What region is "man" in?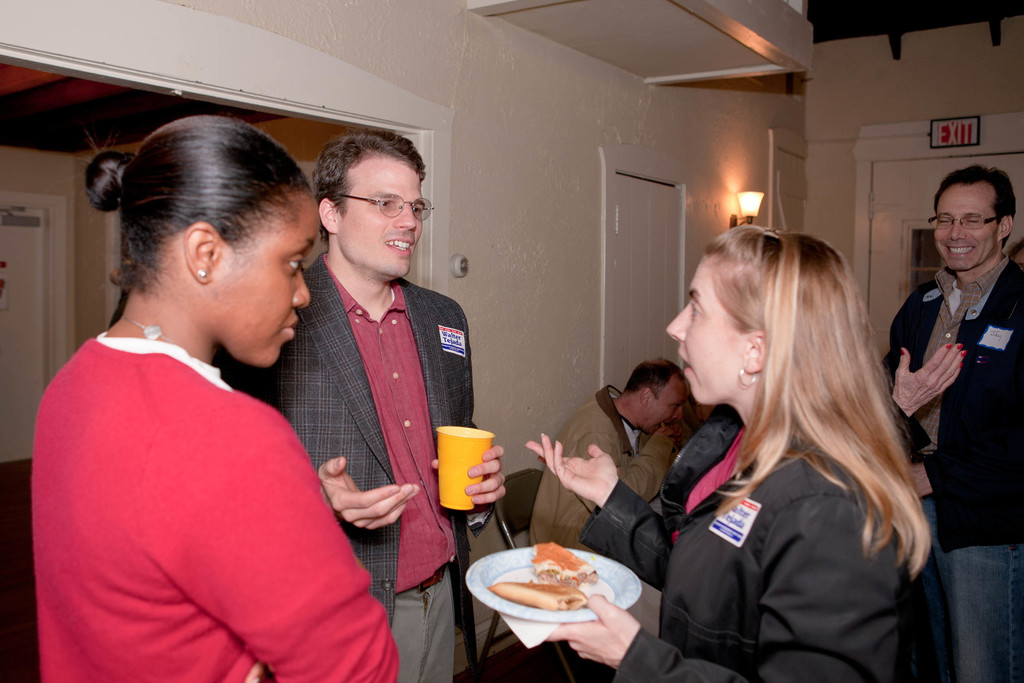
884/169/1023/682.
